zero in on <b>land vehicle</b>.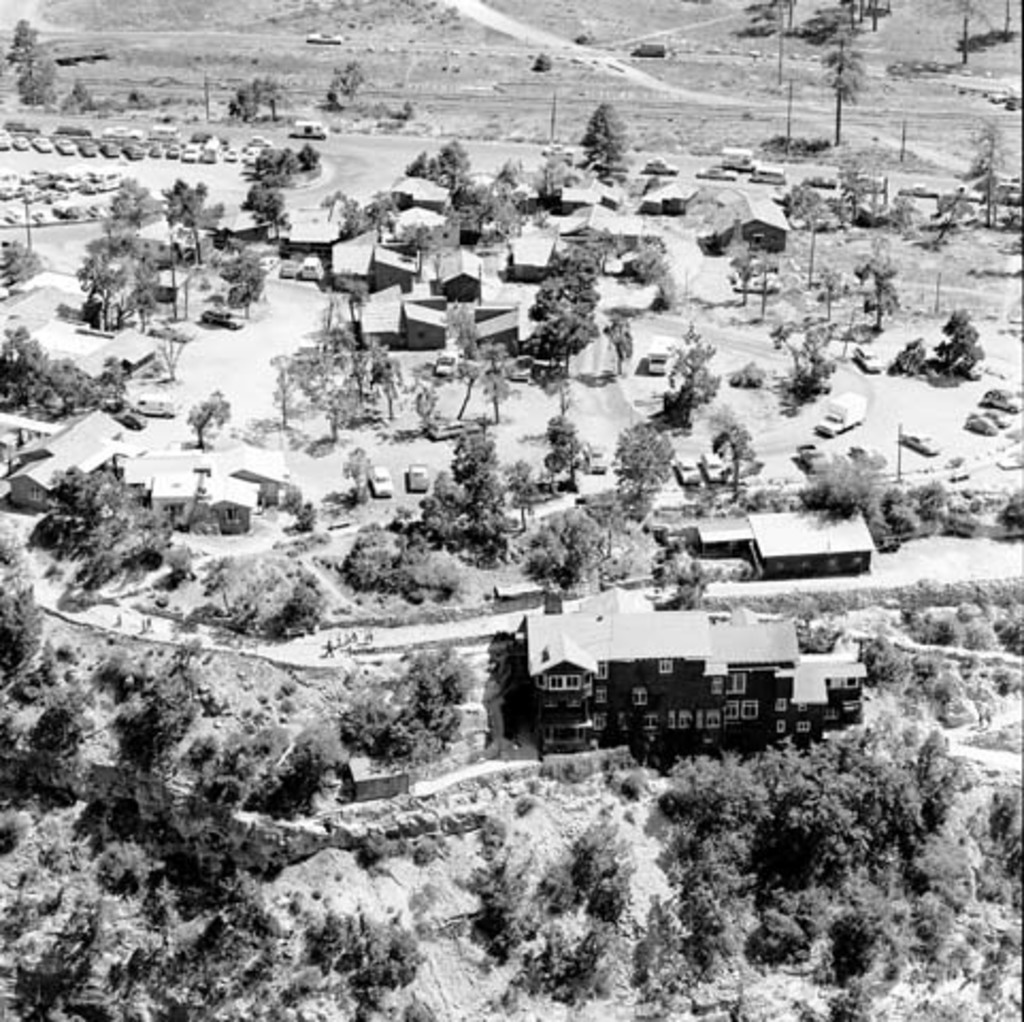
Zeroed in: [645,332,675,377].
